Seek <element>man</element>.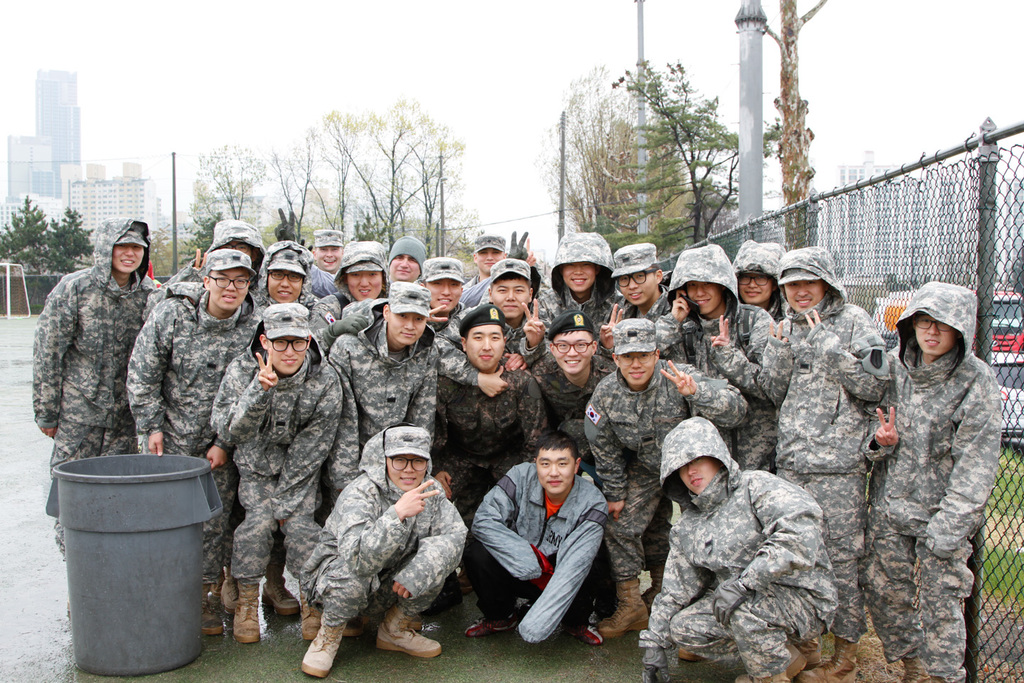
{"x1": 212, "y1": 300, "x2": 349, "y2": 636}.
